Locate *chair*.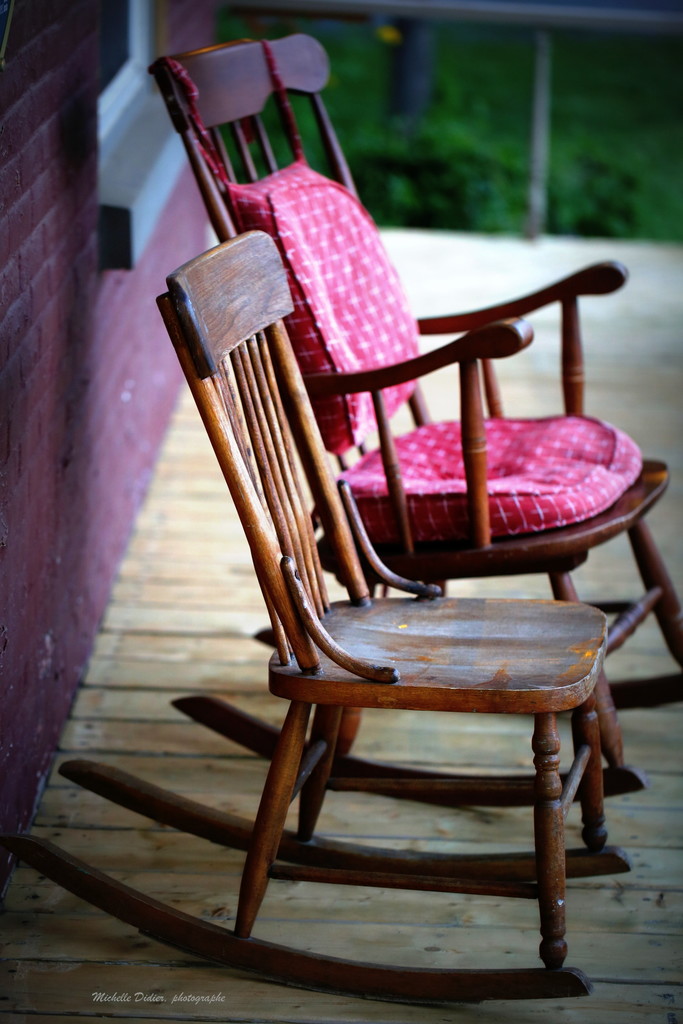
Bounding box: {"x1": 153, "y1": 31, "x2": 682, "y2": 809}.
